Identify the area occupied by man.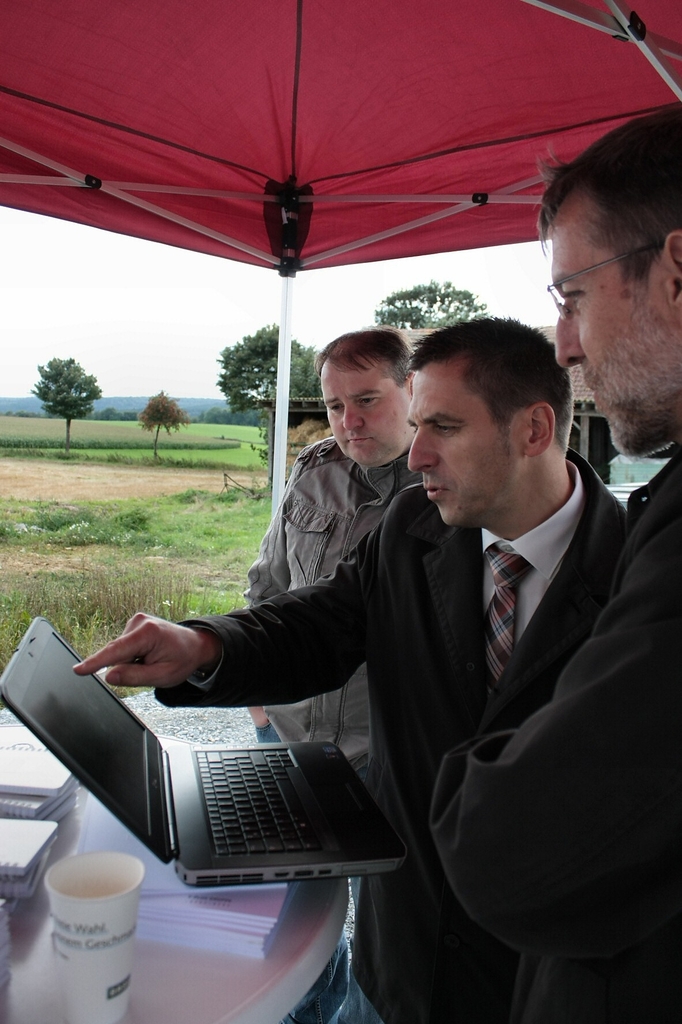
Area: {"left": 431, "top": 100, "right": 681, "bottom": 1023}.
